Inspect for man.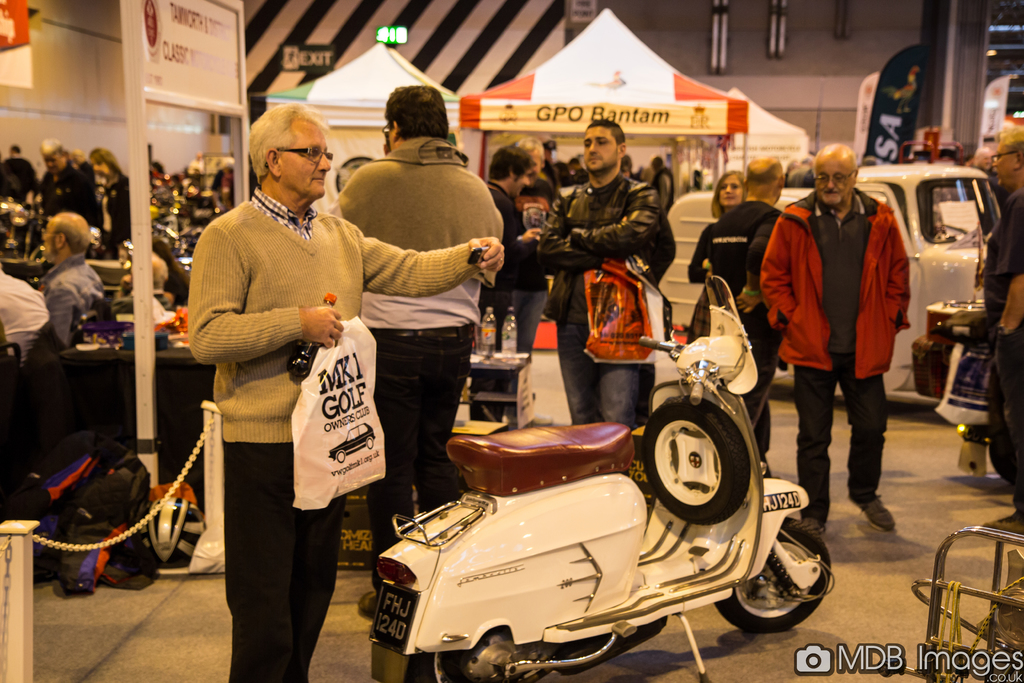
Inspection: l=467, t=143, r=540, b=432.
